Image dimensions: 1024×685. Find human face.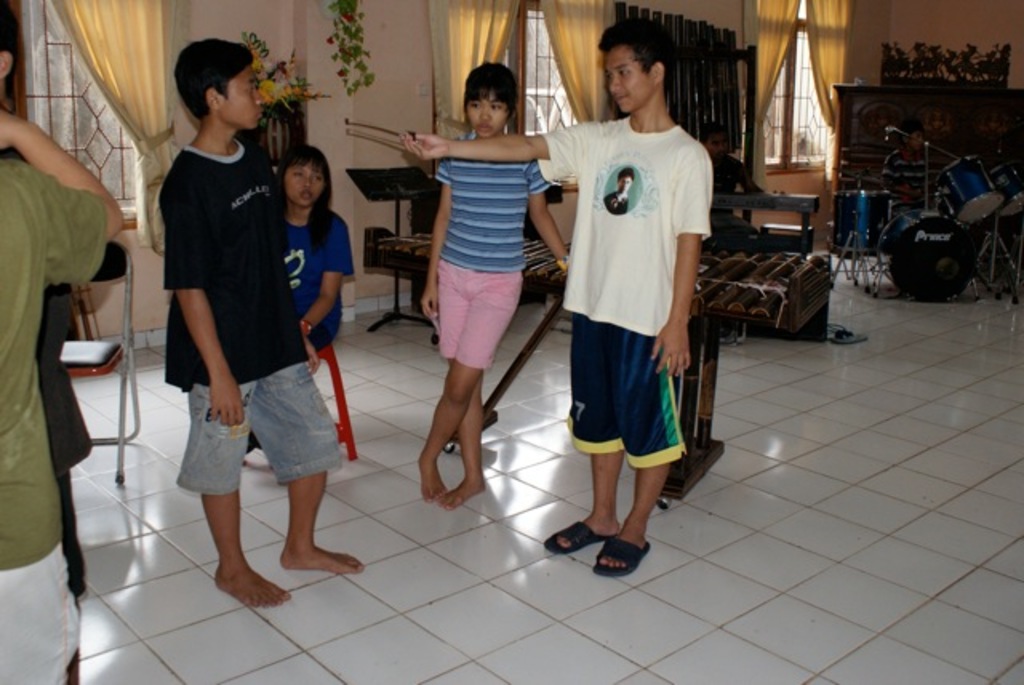
(469,93,507,134).
